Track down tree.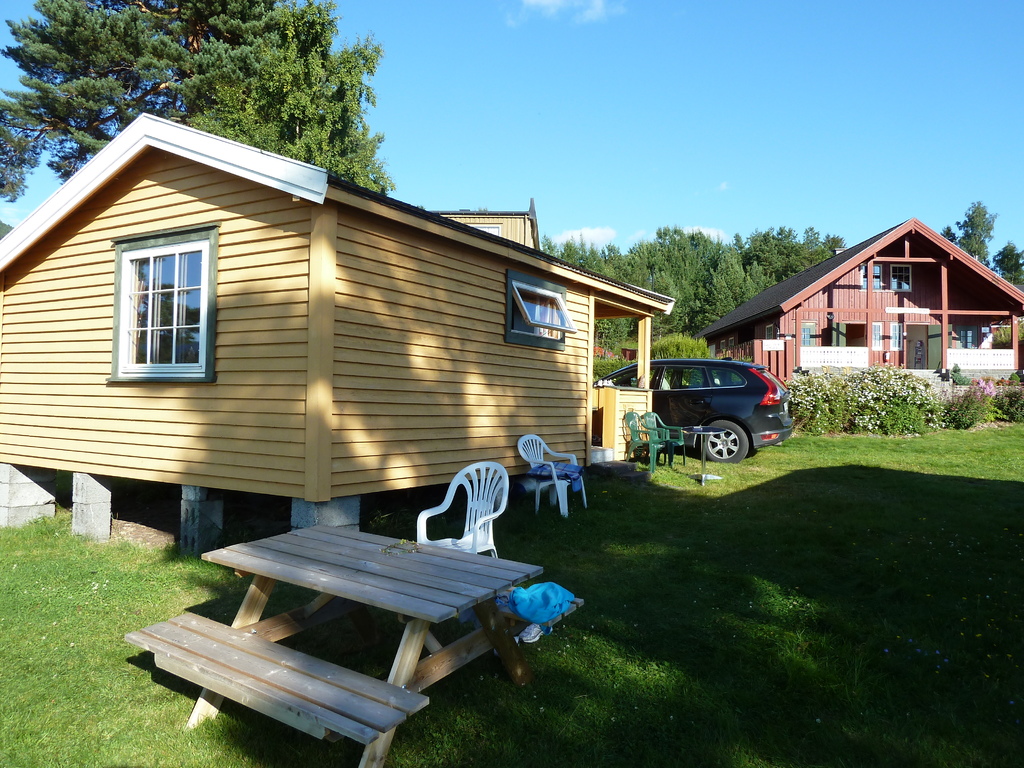
Tracked to 964/200/1004/278.
